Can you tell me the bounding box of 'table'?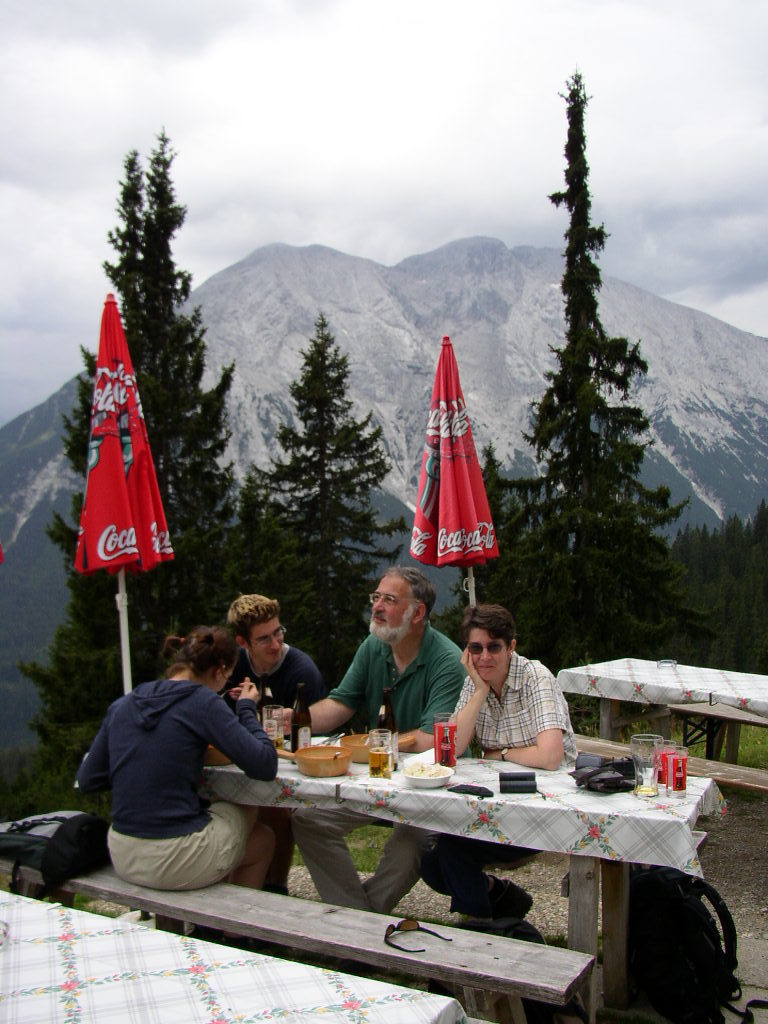
550,659,767,743.
